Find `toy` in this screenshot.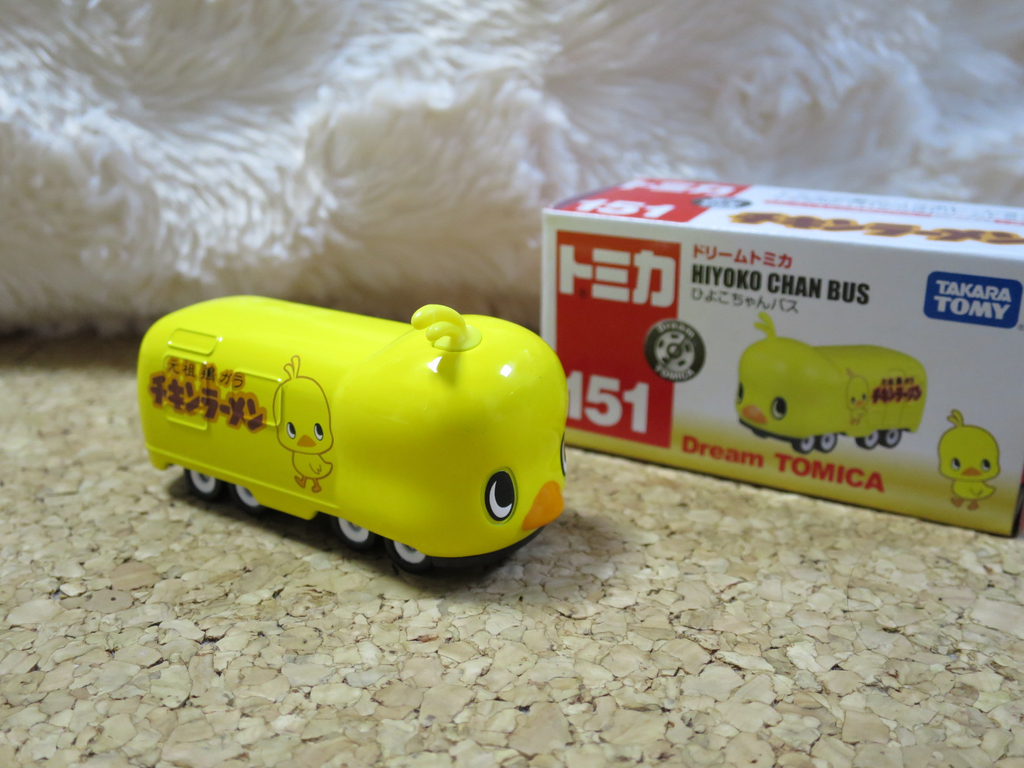
The bounding box for `toy` is <bbox>740, 313, 926, 454</bbox>.
